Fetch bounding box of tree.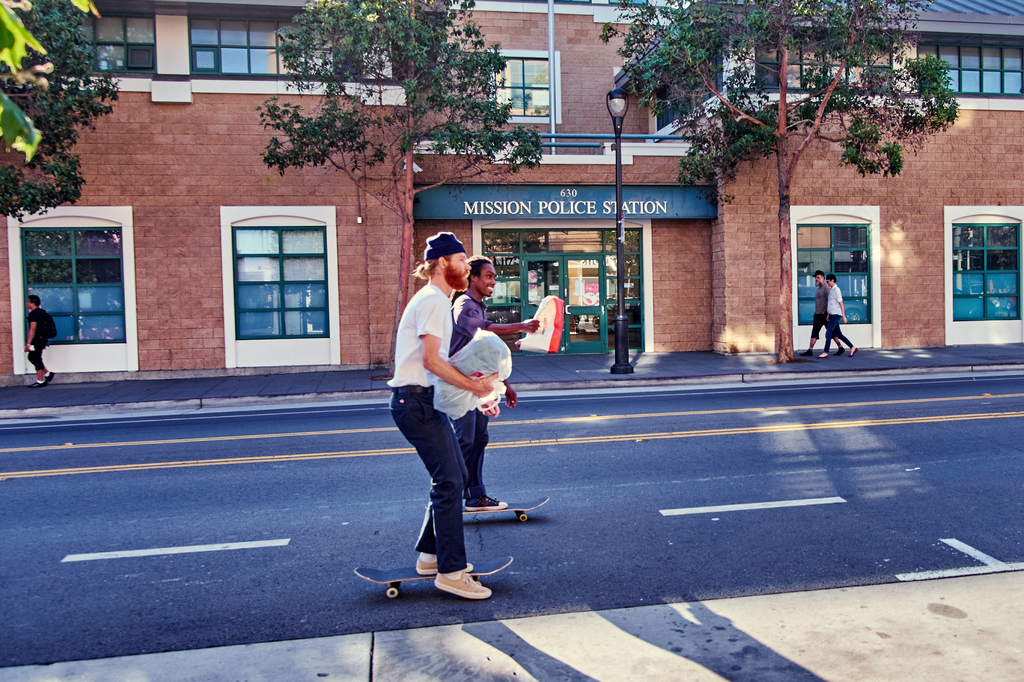
Bbox: 261:0:552:387.
